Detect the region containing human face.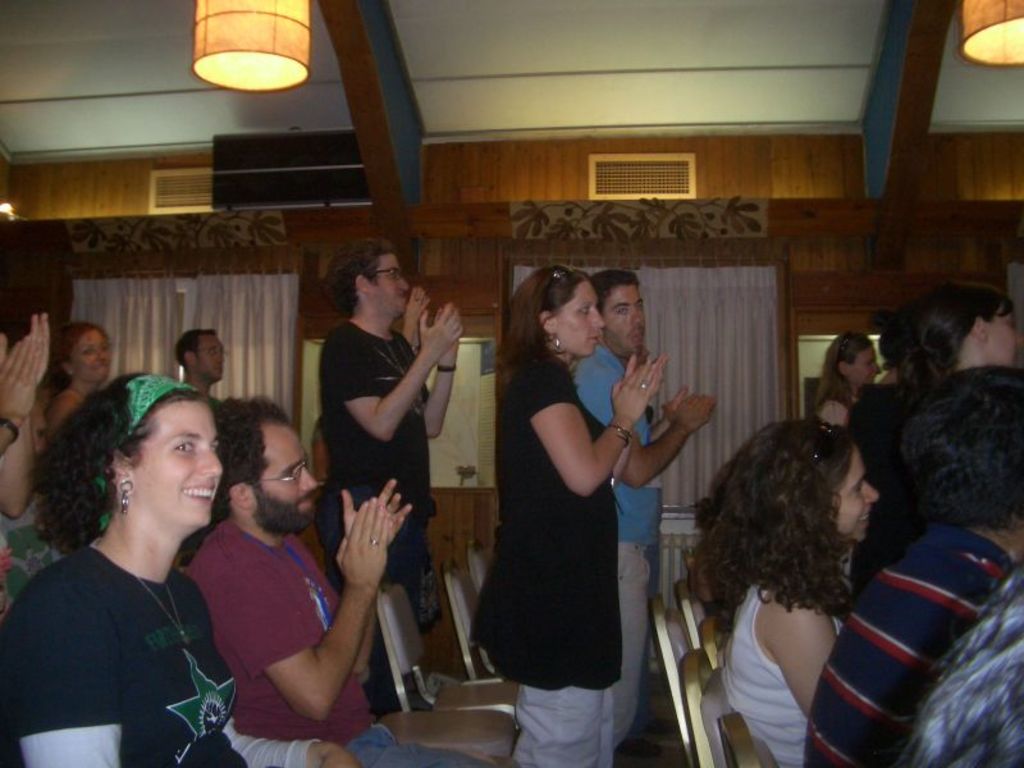
rect(372, 256, 406, 317).
